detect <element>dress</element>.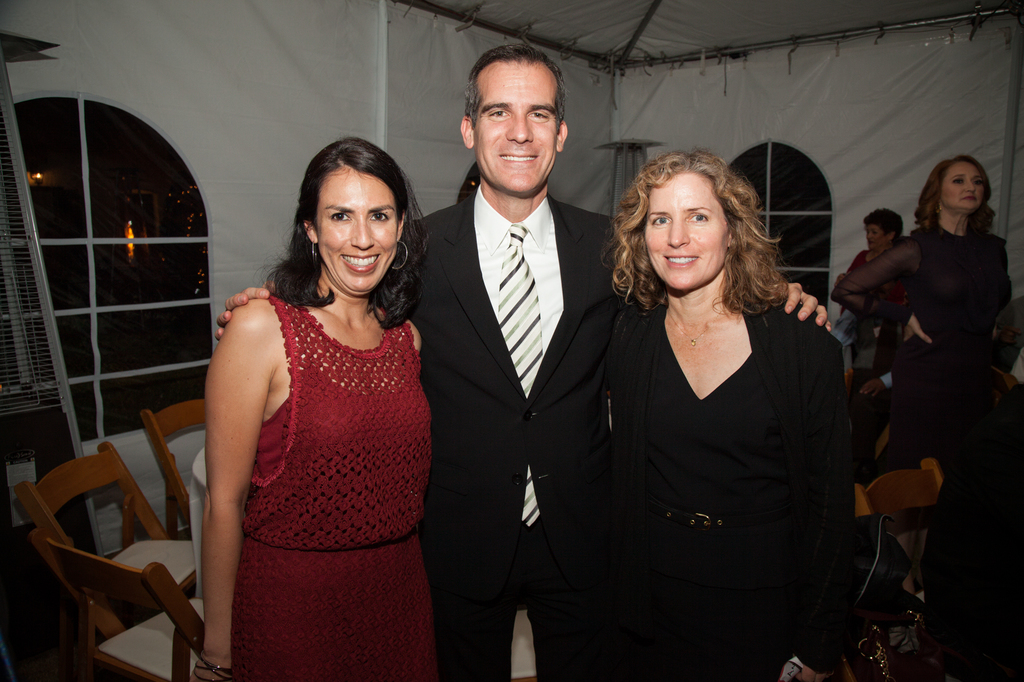
Detected at <box>205,207,428,652</box>.
